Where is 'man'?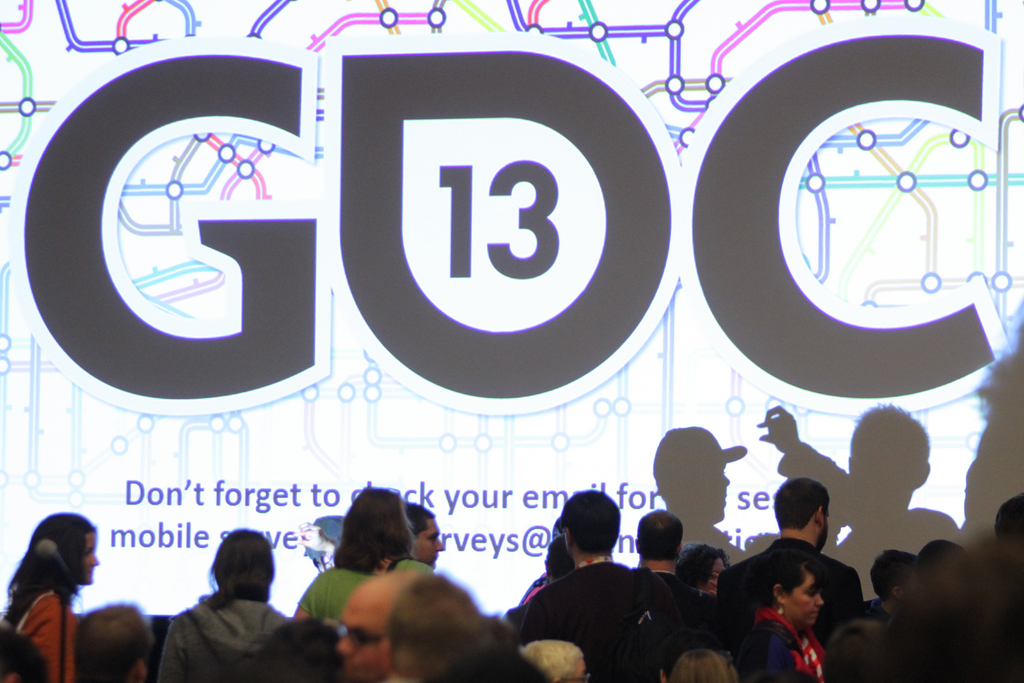
pyautogui.locateOnScreen(511, 508, 694, 679).
